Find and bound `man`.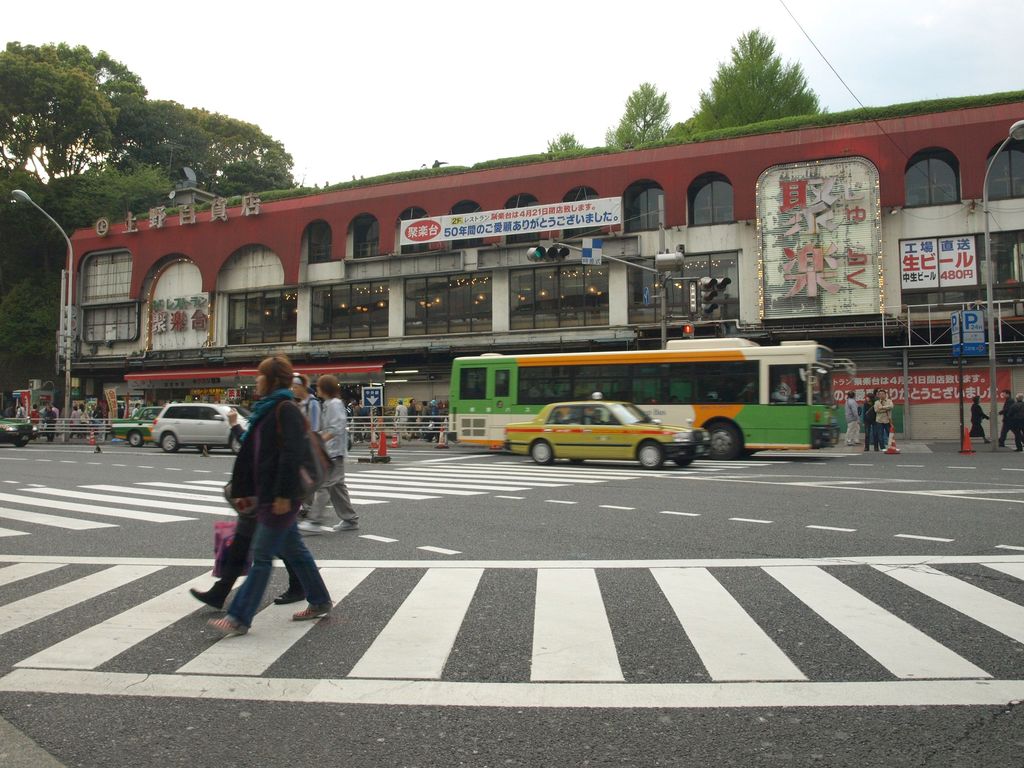
Bound: 996 391 1023 446.
